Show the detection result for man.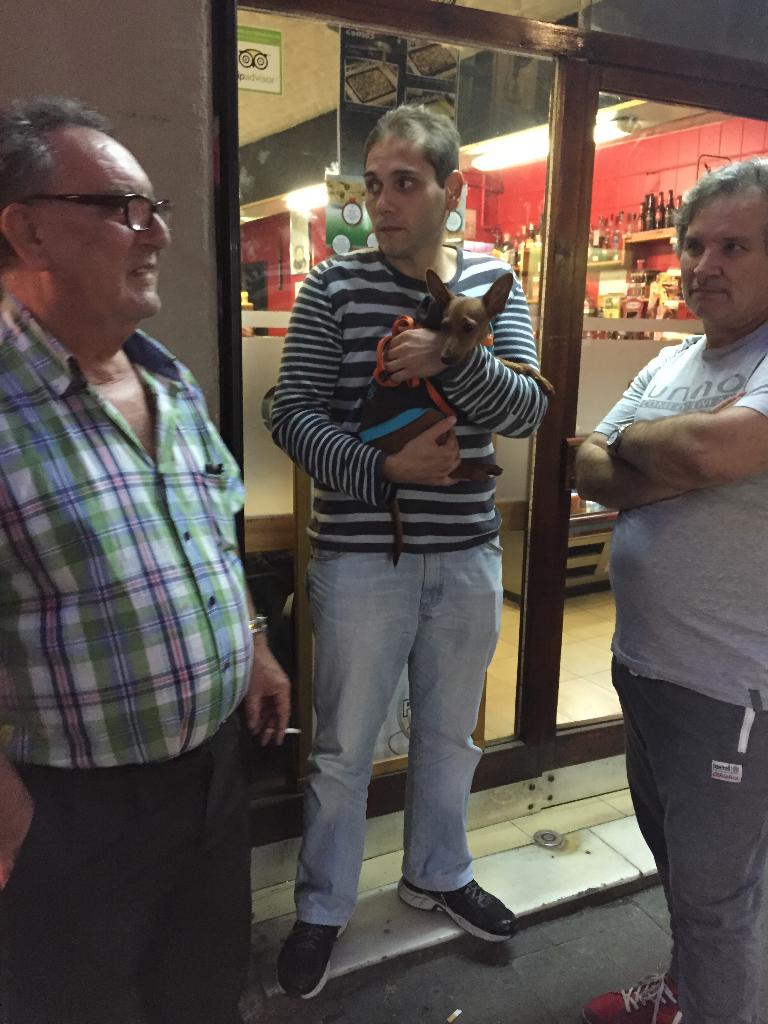
locate(0, 89, 292, 1023).
